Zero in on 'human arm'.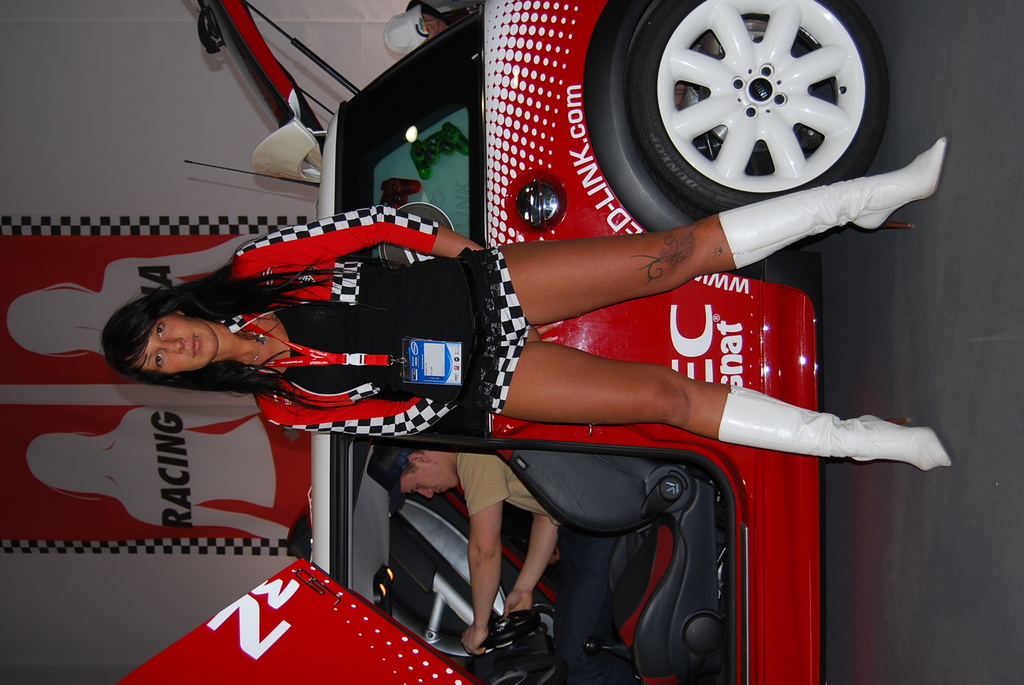
Zeroed in: {"left": 499, "top": 480, "right": 567, "bottom": 612}.
